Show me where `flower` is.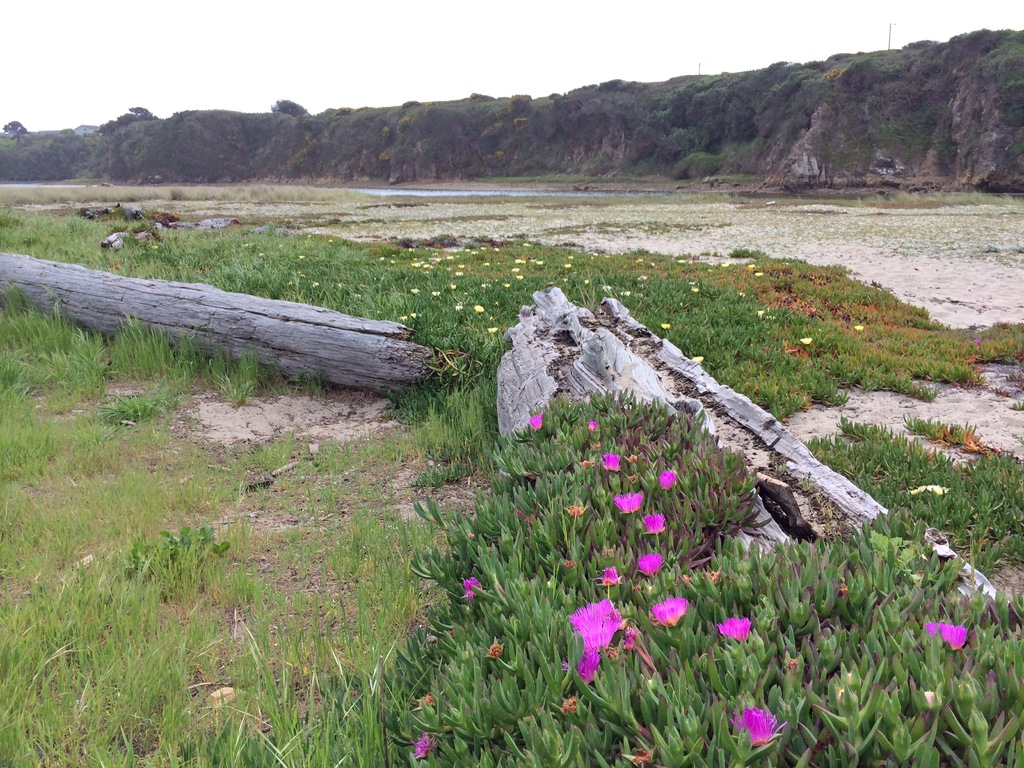
`flower` is at rect(679, 254, 686, 264).
